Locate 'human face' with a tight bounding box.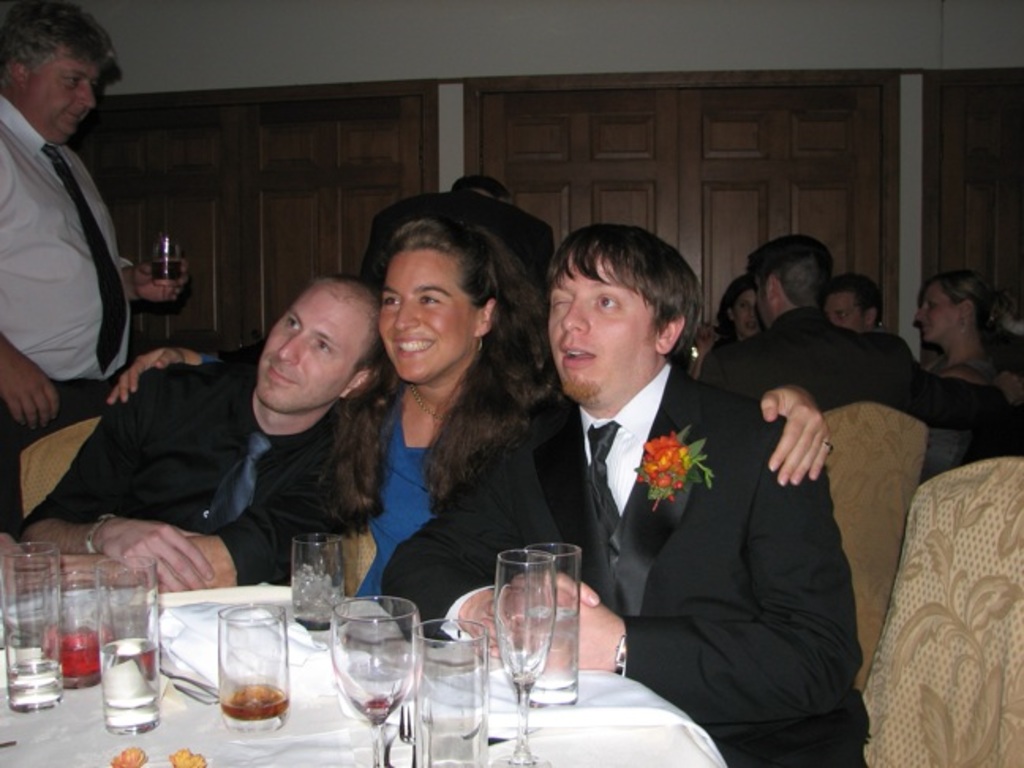
box=[915, 281, 961, 340].
